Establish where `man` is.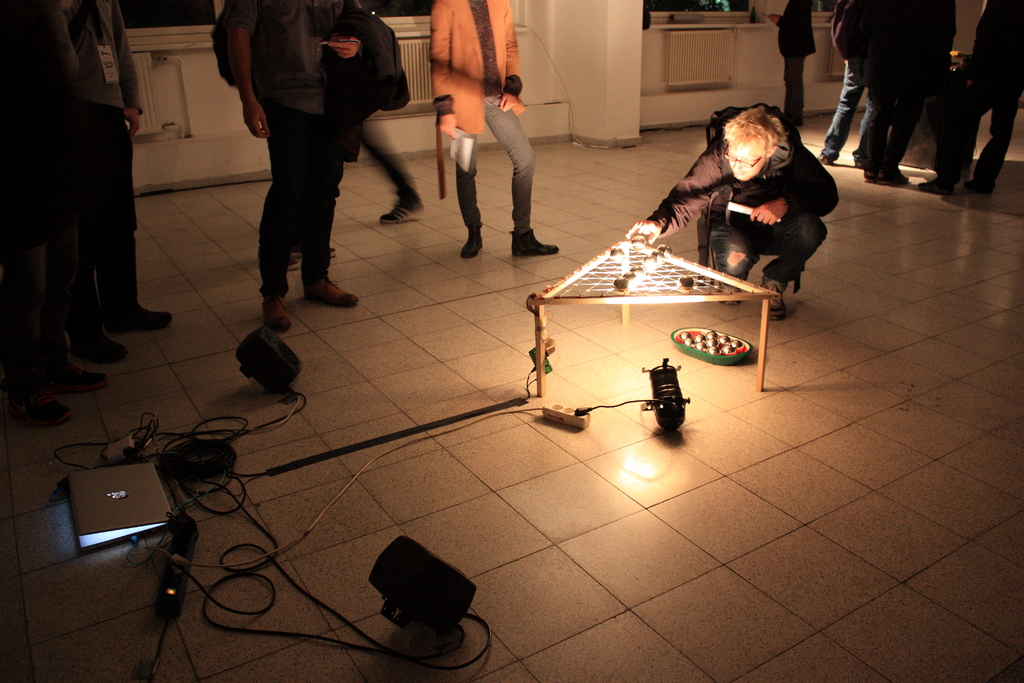
Established at [63, 3, 171, 363].
